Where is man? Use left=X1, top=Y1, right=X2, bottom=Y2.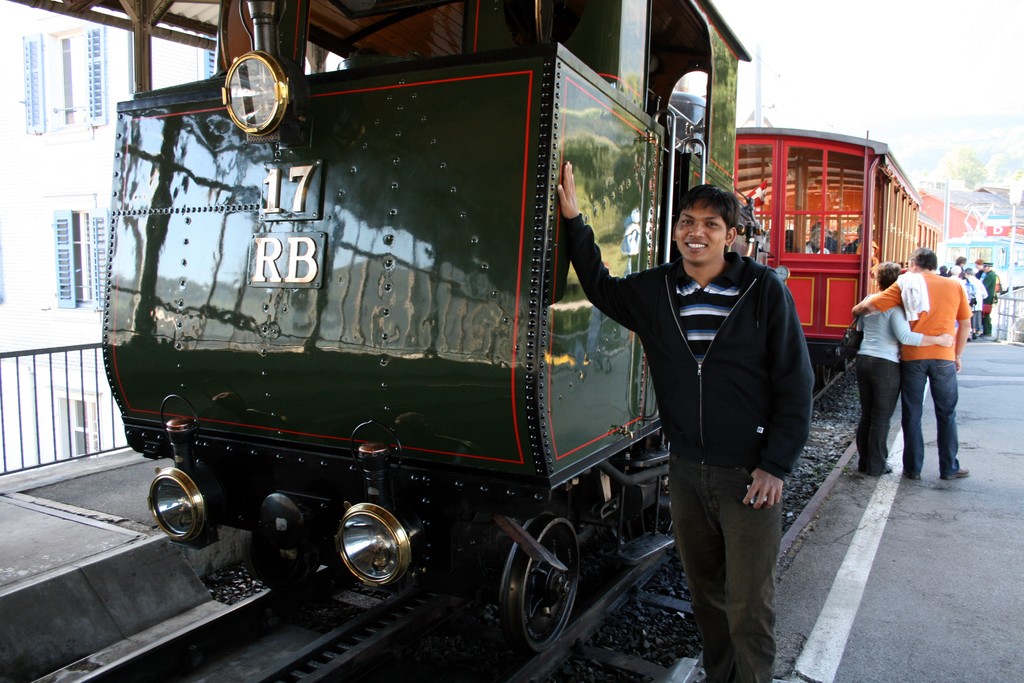
left=854, top=241, right=971, bottom=480.
